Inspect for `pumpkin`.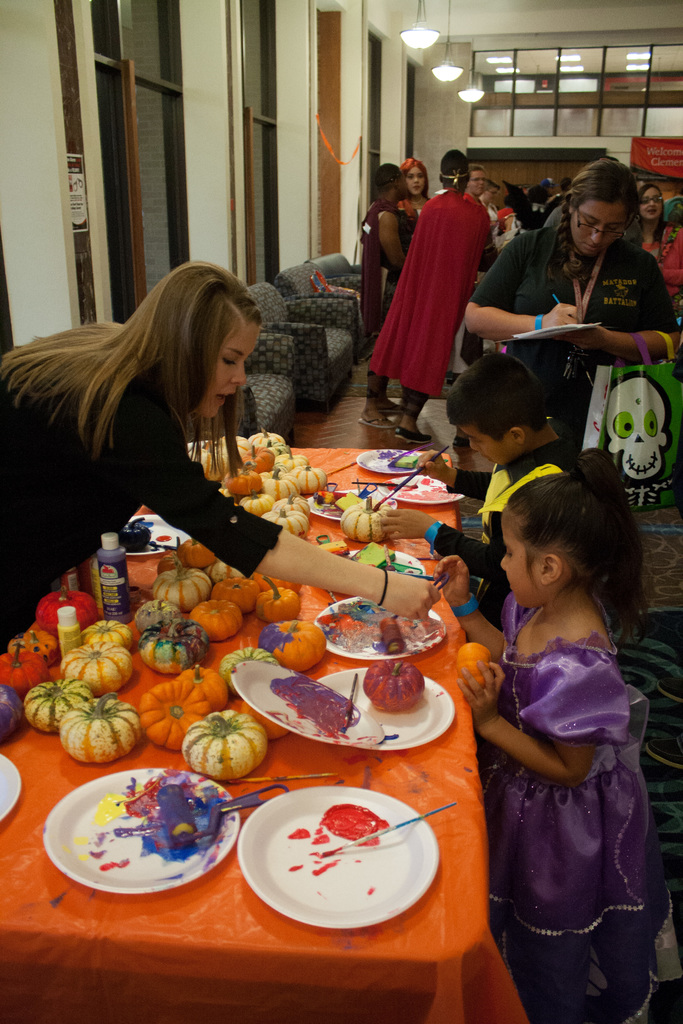
Inspection: region(82, 607, 135, 652).
